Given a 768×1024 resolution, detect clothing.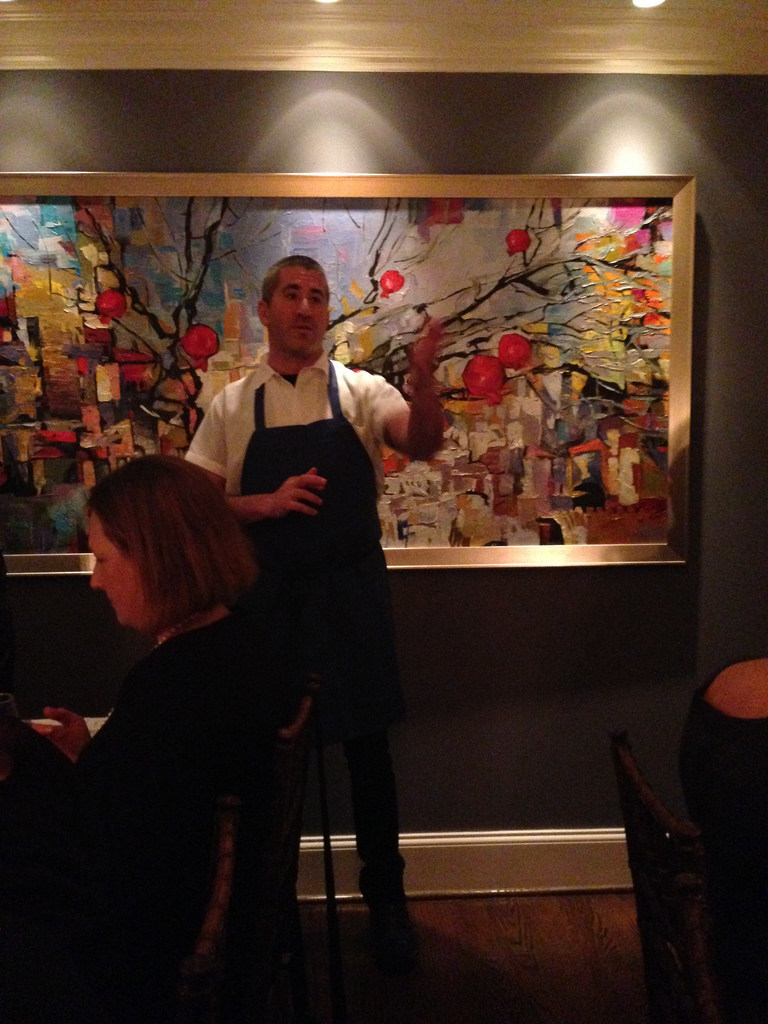
left=182, top=278, right=416, bottom=878.
